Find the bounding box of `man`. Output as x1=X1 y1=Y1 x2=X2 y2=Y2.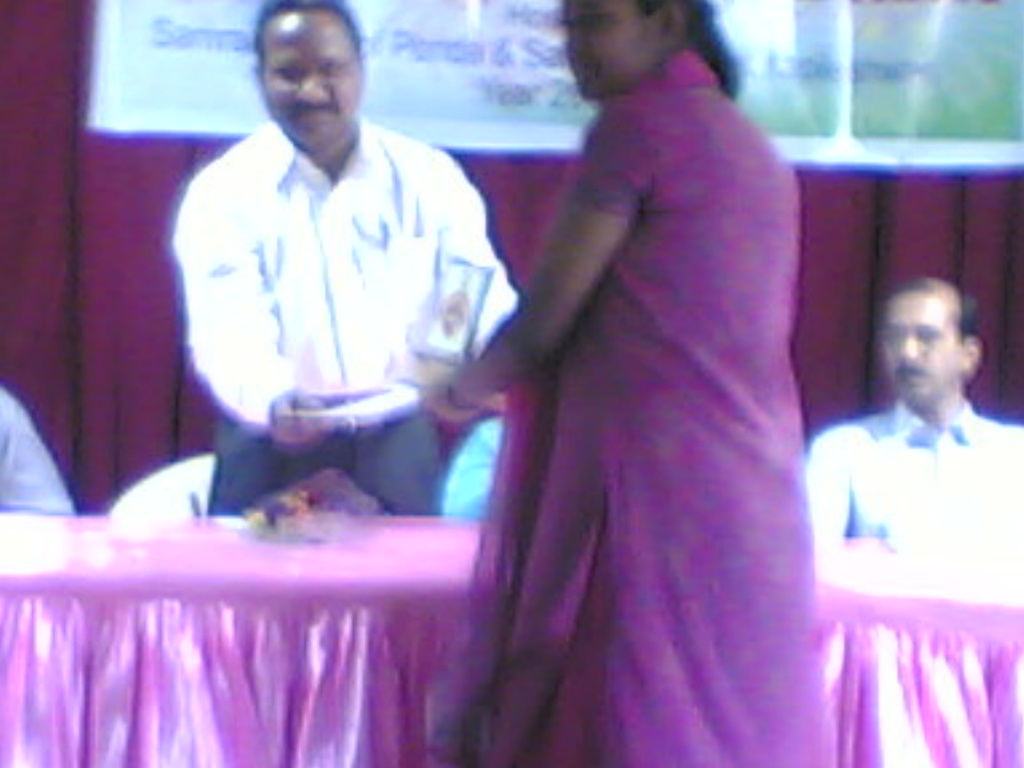
x1=798 y1=274 x2=1023 y2=537.
